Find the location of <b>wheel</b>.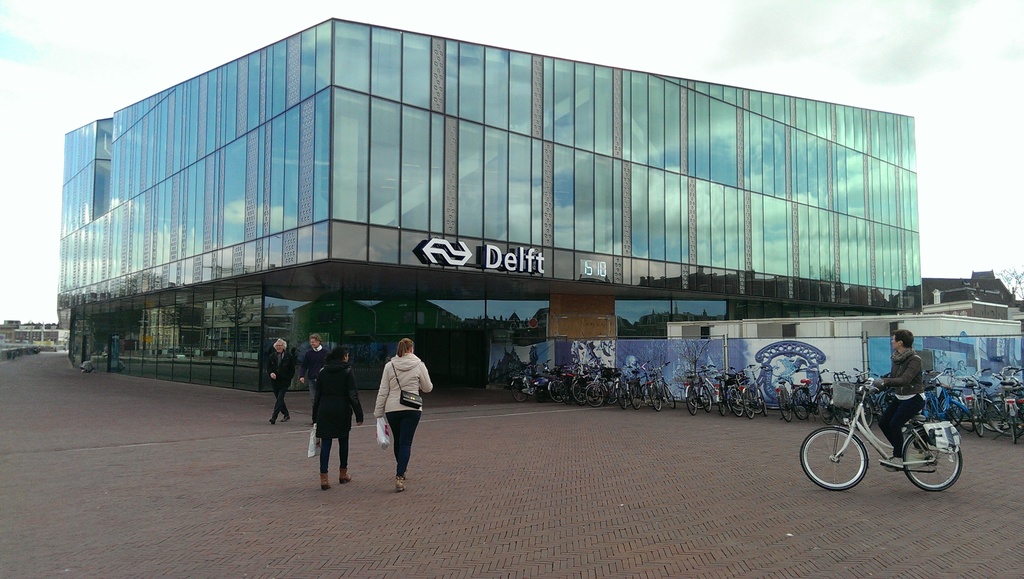
Location: (left=742, top=389, right=756, bottom=416).
